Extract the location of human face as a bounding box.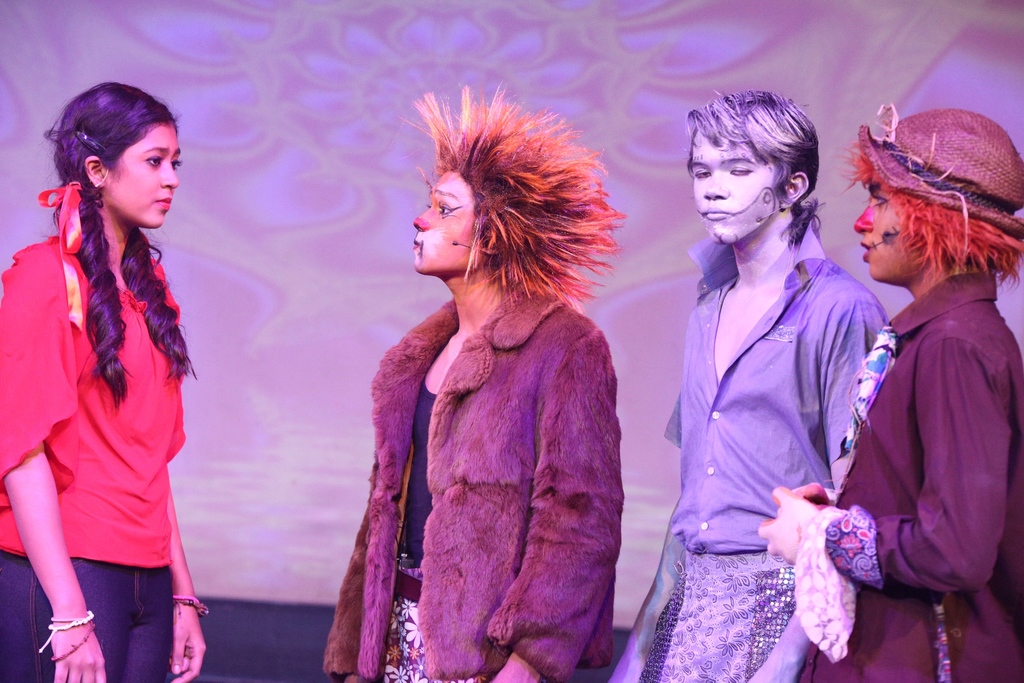
(x1=853, y1=183, x2=922, y2=279).
